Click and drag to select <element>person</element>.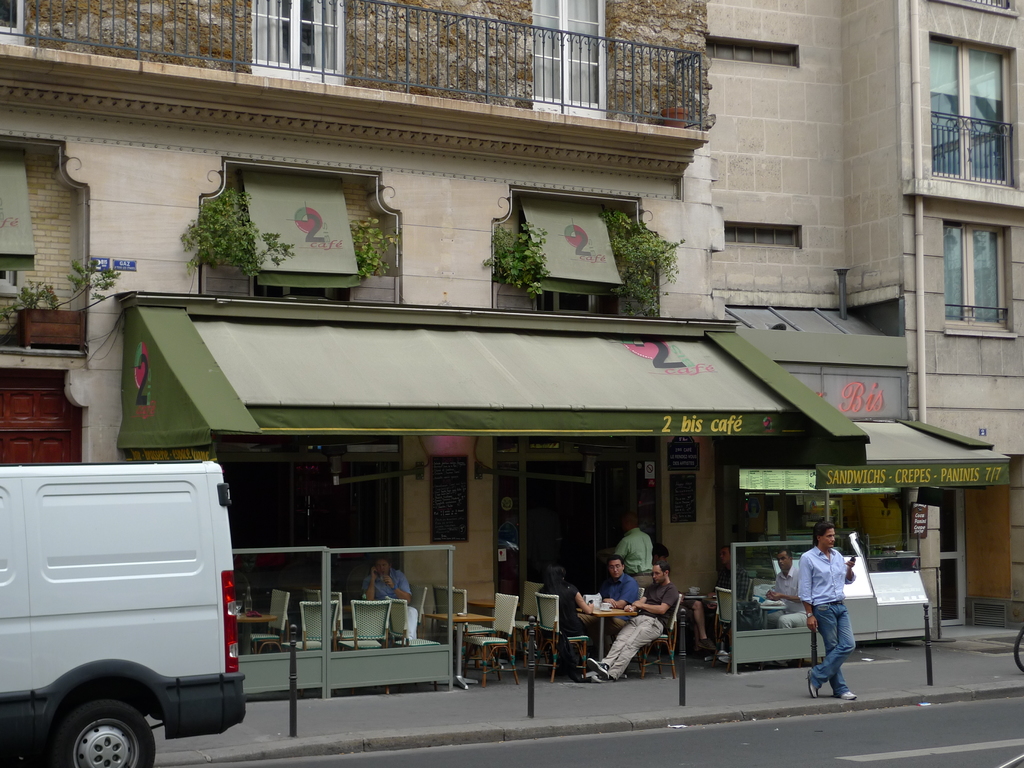
Selection: 538, 559, 594, 671.
